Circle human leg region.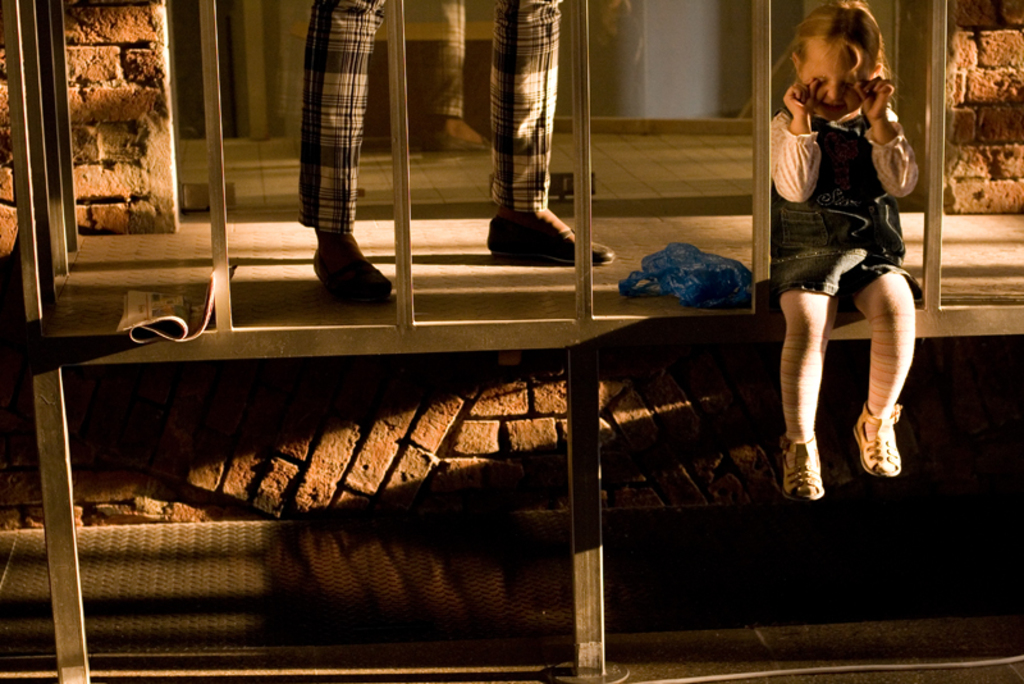
Region: [873, 263, 923, 475].
